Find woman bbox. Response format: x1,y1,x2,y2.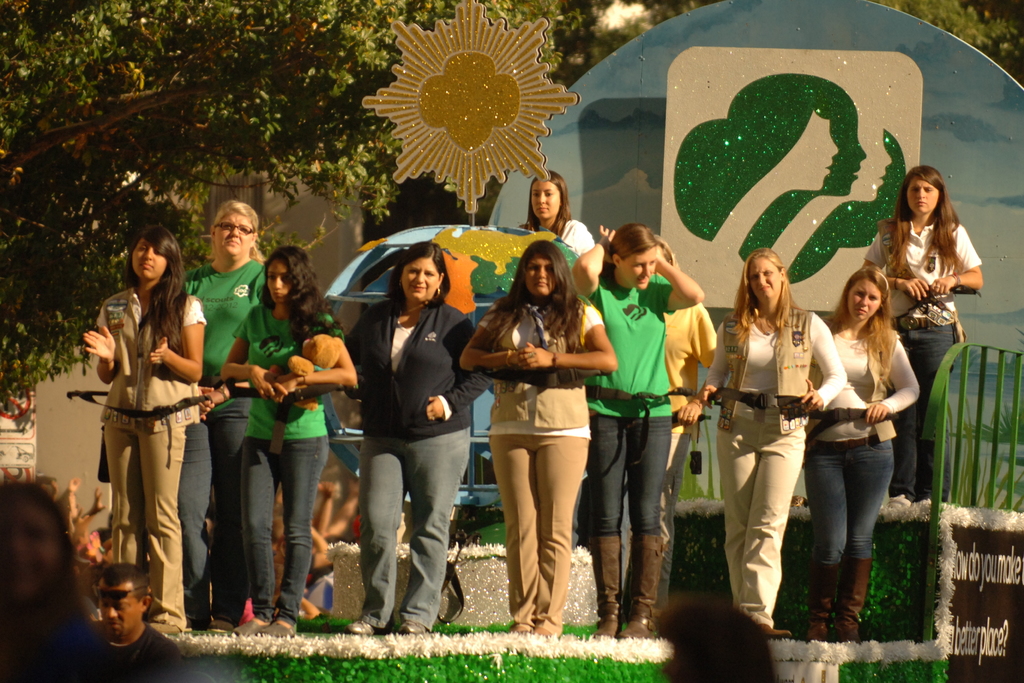
79,223,207,635.
